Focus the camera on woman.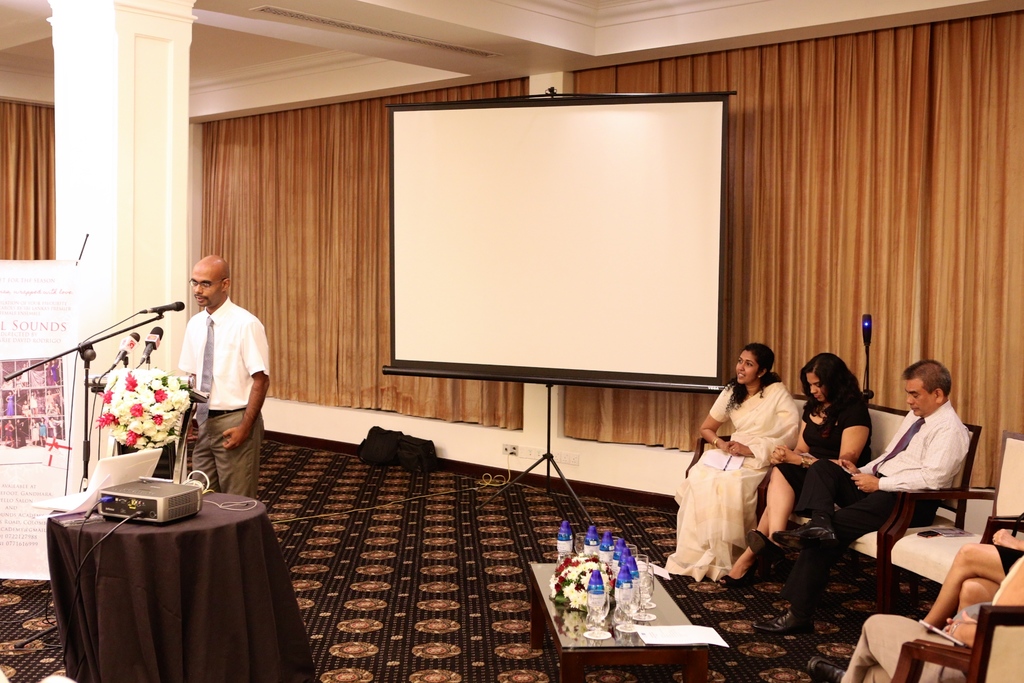
Focus region: bbox=(920, 538, 1023, 627).
